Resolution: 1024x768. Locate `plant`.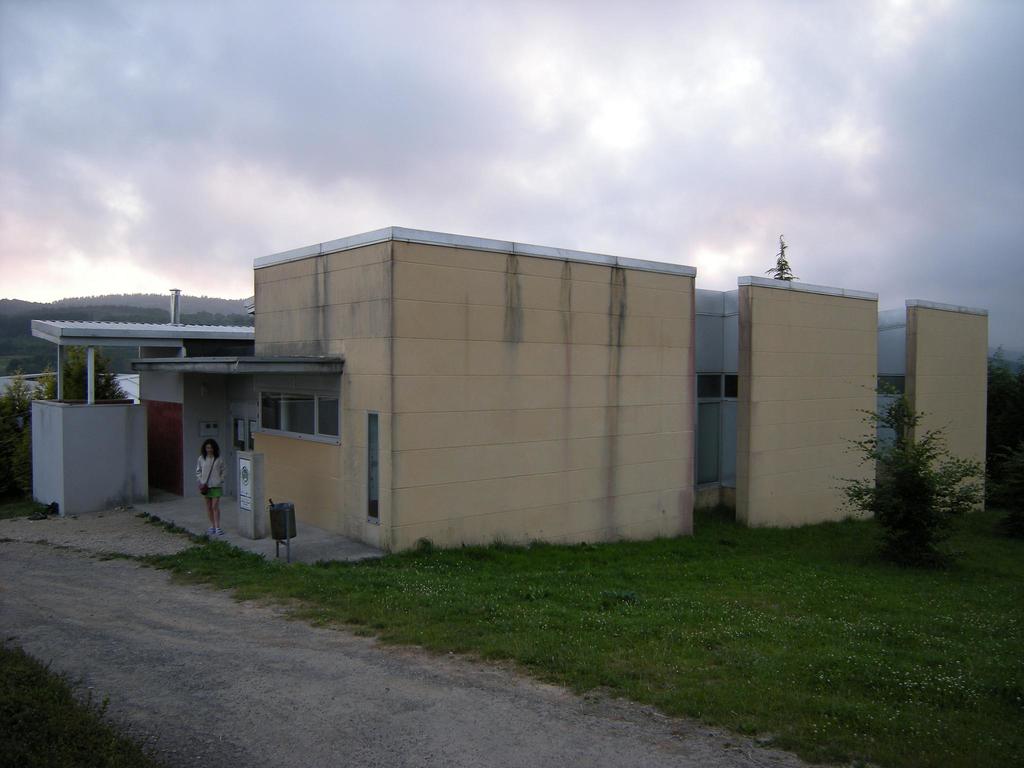
pyautogui.locateOnScreen(822, 372, 1014, 550).
